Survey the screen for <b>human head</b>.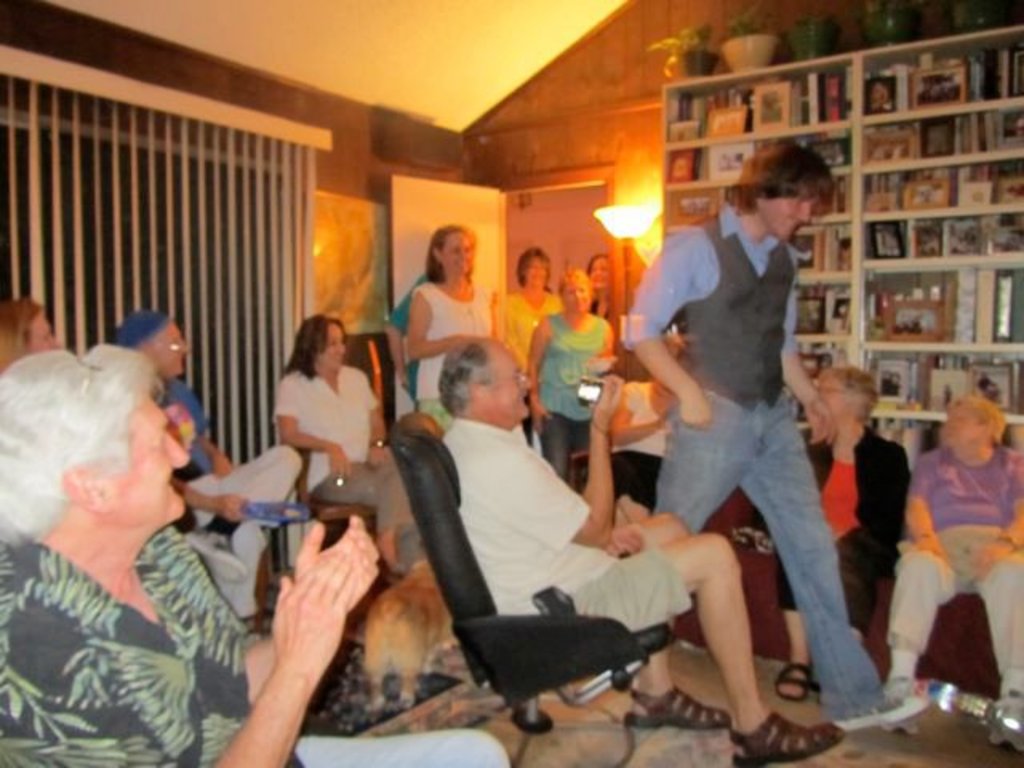
Survey found: 720:144:834:243.
